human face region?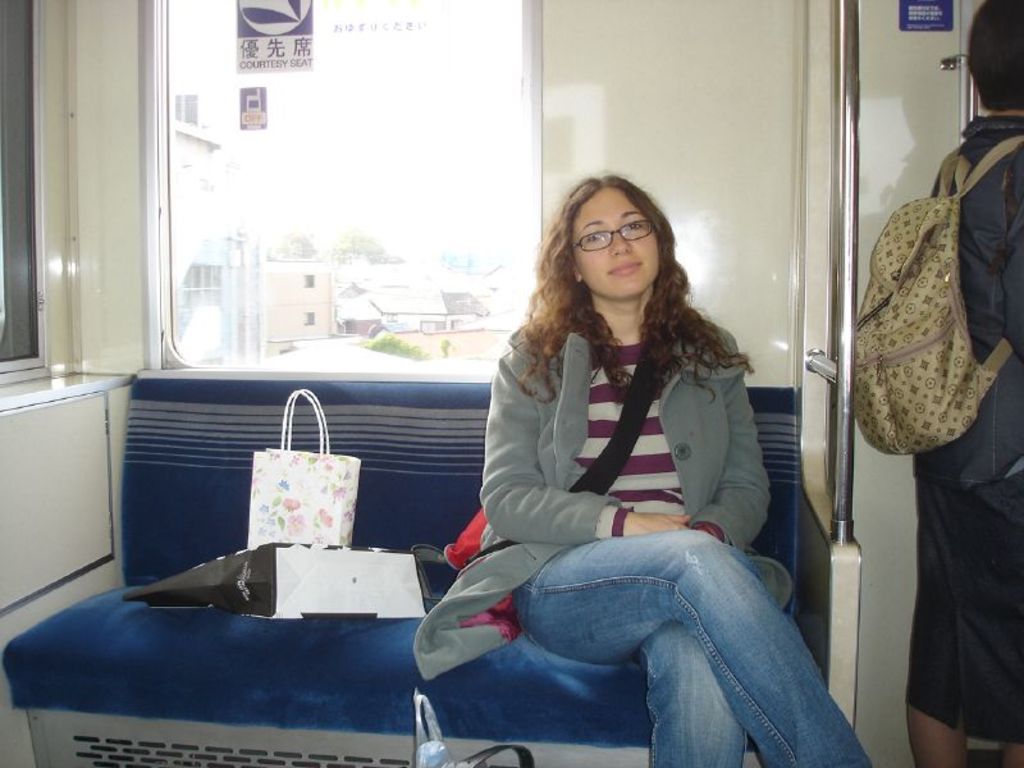
BBox(576, 187, 664, 301)
